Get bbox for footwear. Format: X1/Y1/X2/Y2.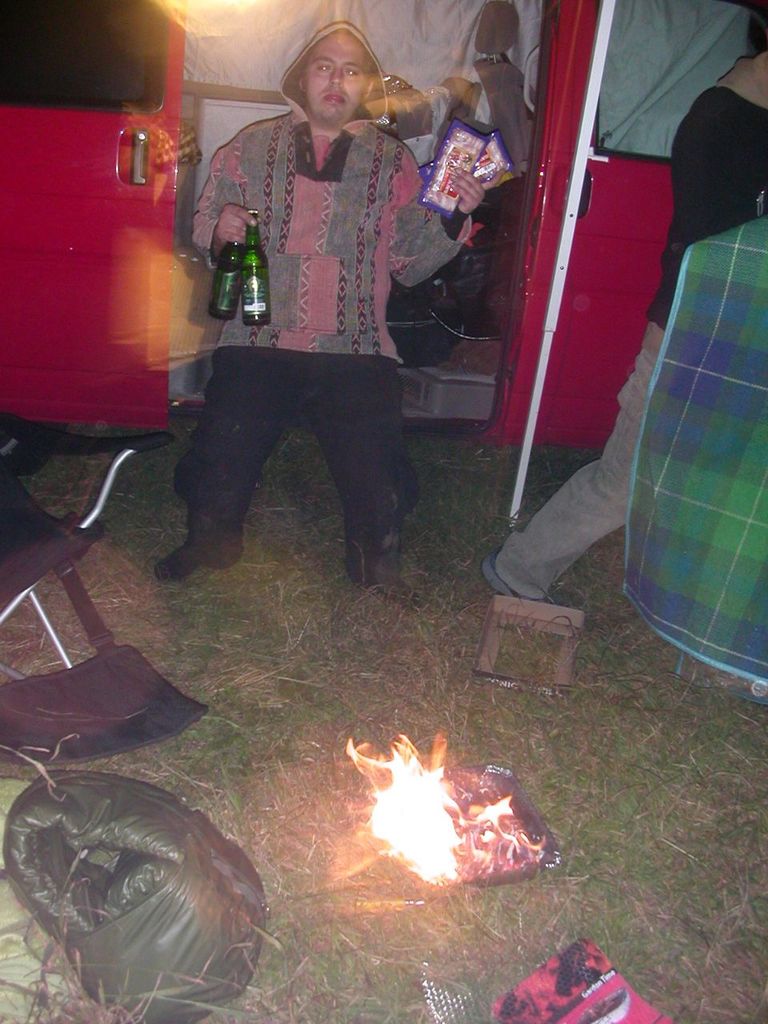
470/543/551/606.
